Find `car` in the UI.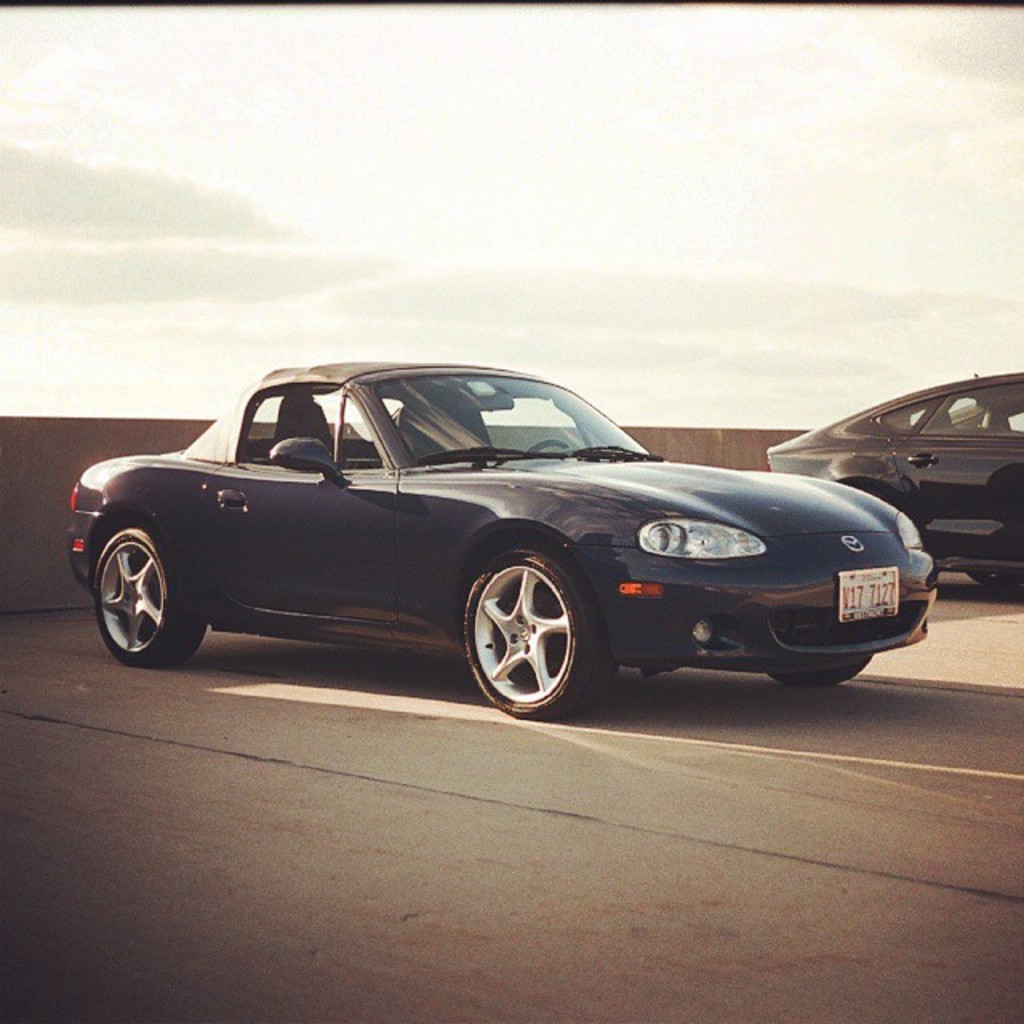
UI element at rect(754, 378, 1022, 603).
